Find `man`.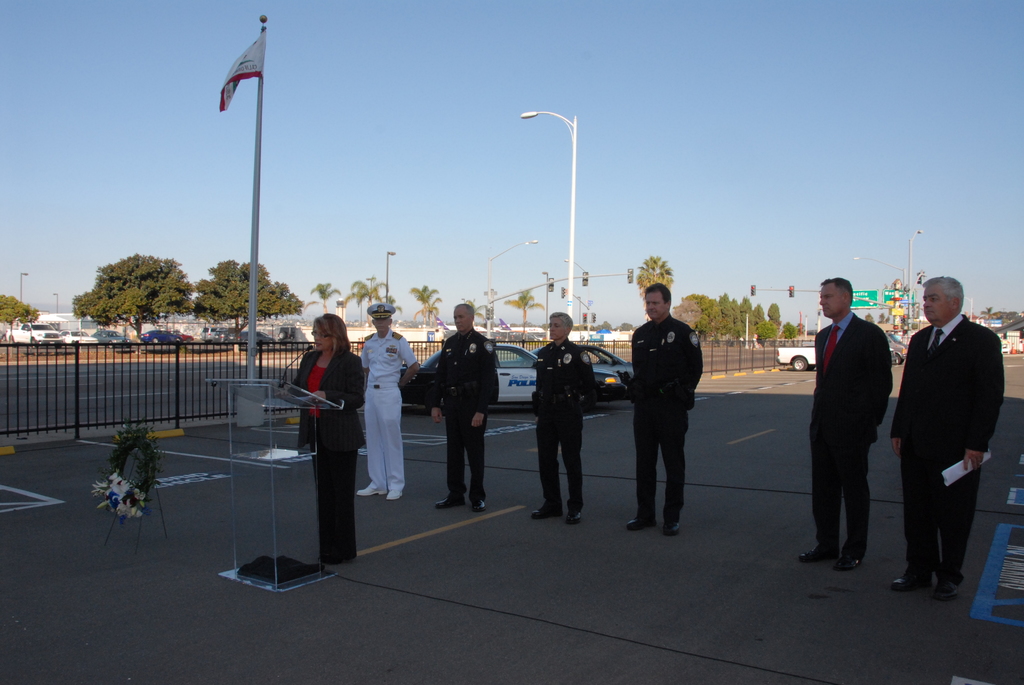
(530, 310, 596, 526).
